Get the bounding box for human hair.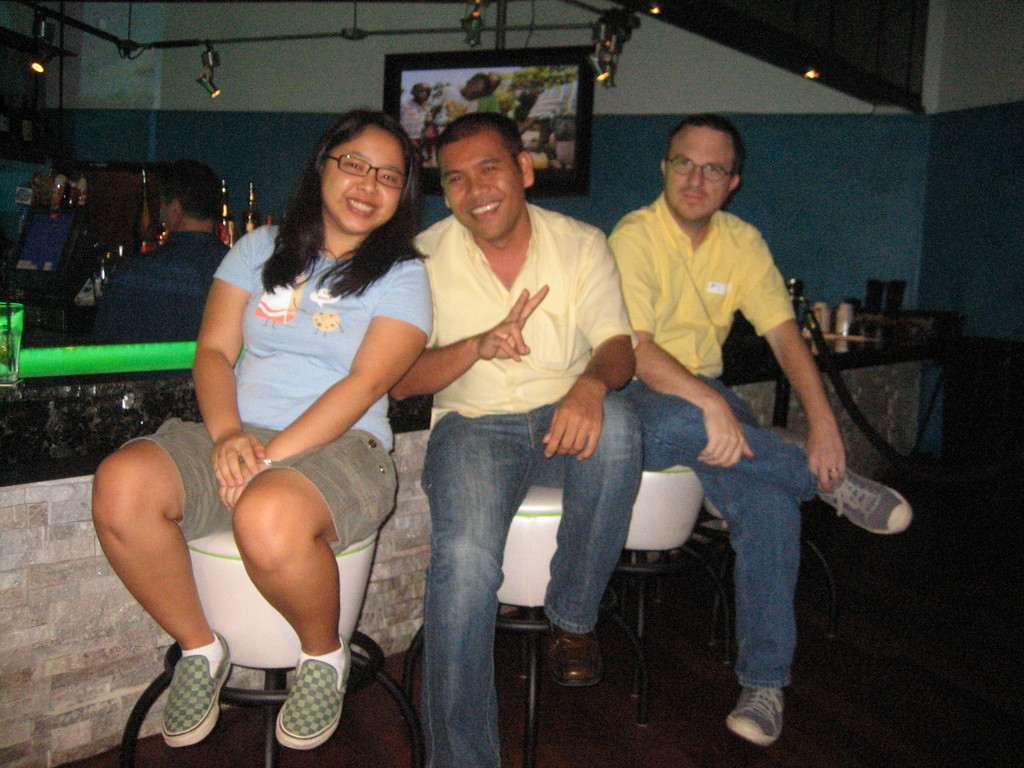
region(156, 157, 223, 220).
